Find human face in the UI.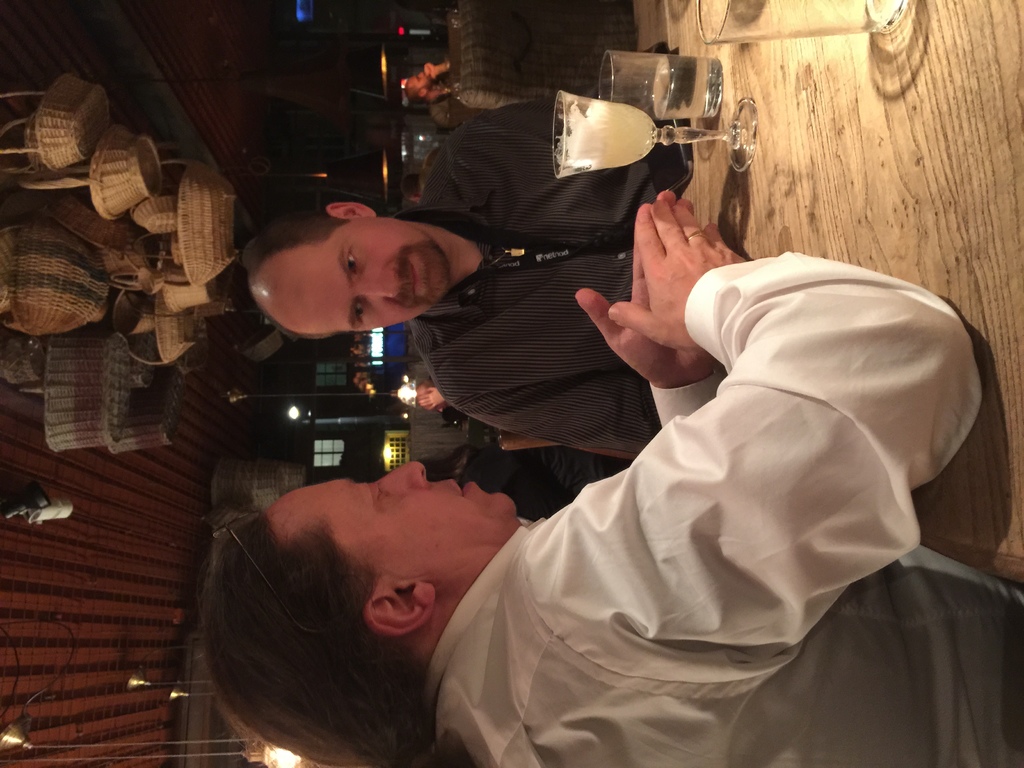
UI element at crop(287, 217, 456, 337).
